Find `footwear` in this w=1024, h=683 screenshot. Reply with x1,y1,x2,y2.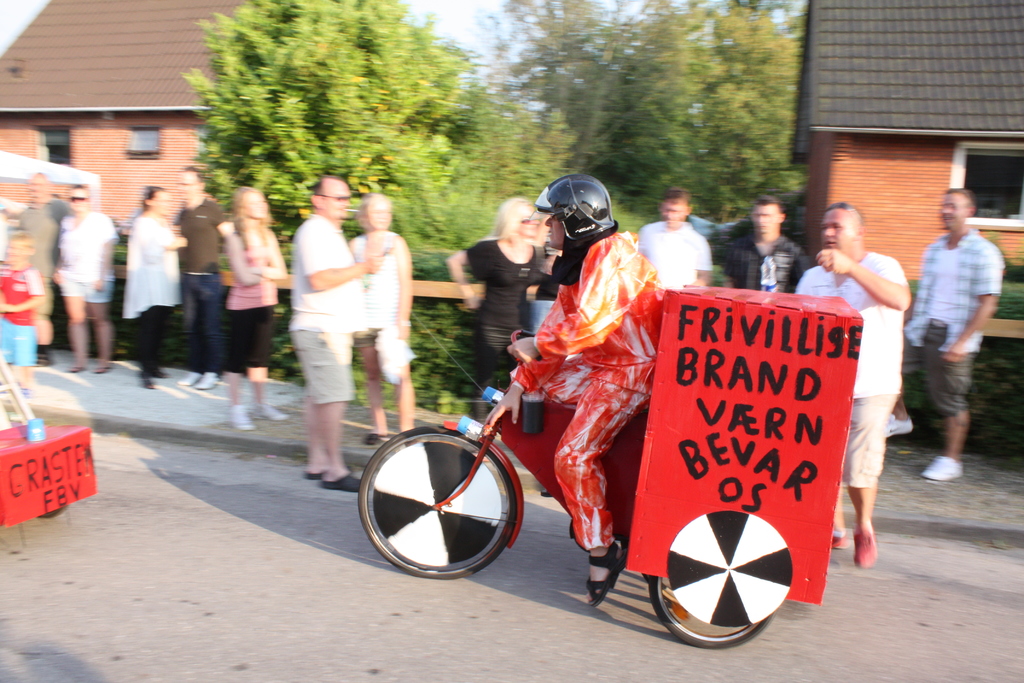
317,466,364,492.
